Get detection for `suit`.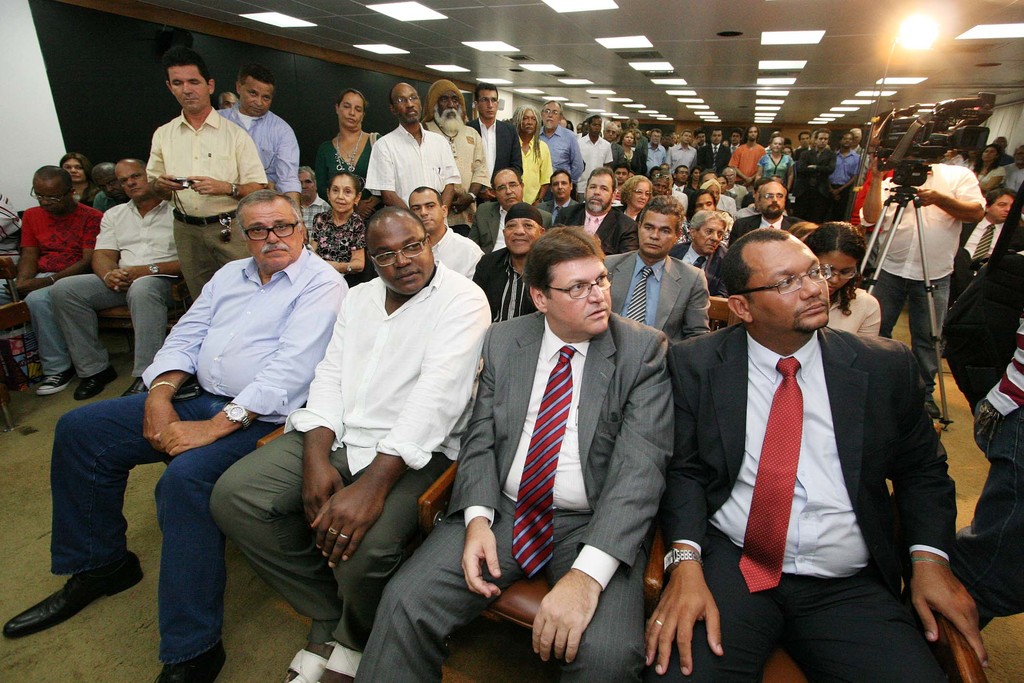
Detection: rect(474, 248, 537, 325).
